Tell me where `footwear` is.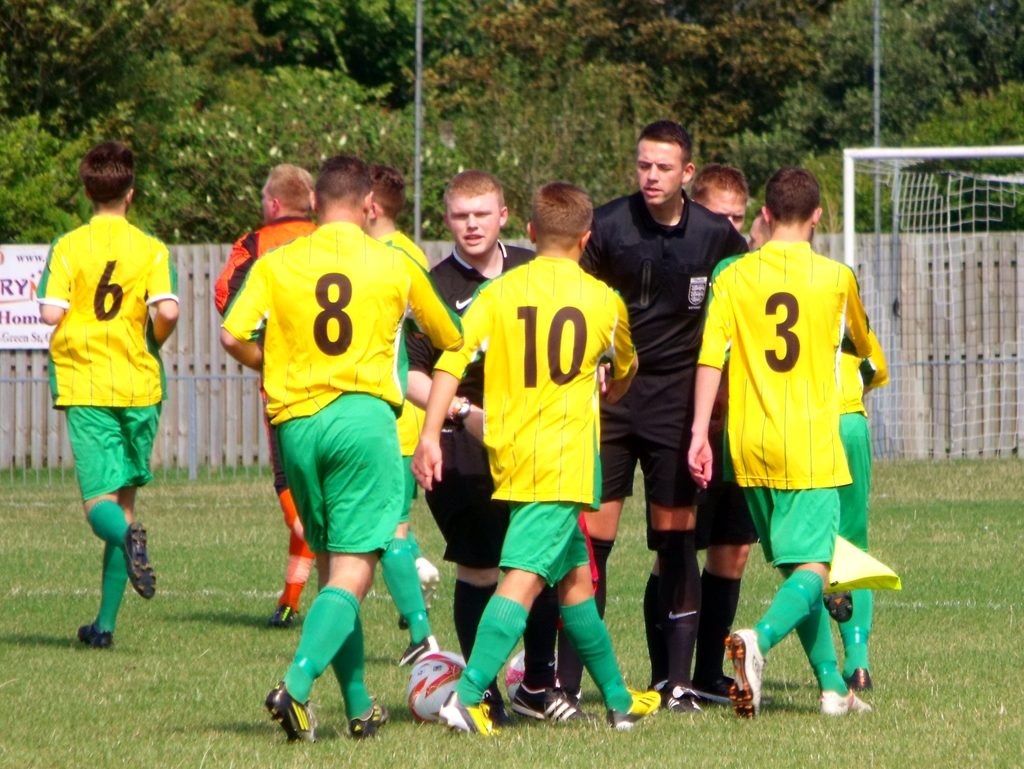
`footwear` is at Rect(820, 688, 873, 716).
